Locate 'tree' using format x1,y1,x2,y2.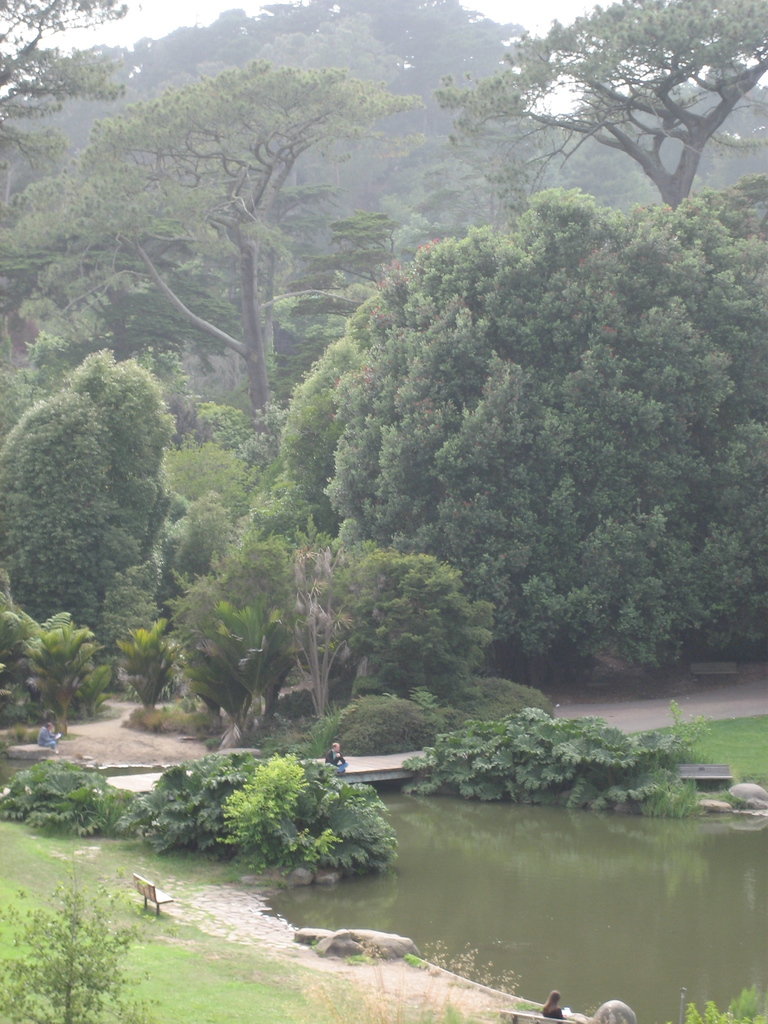
0,344,173,724.
